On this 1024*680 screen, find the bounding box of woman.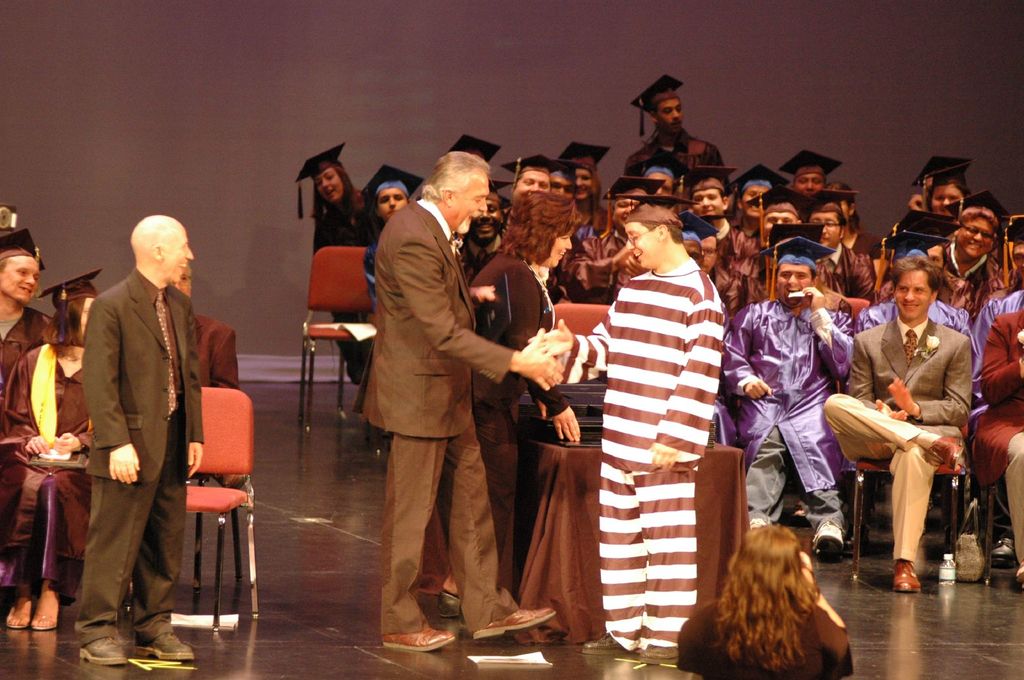
Bounding box: pyautogui.locateOnScreen(686, 512, 876, 672).
